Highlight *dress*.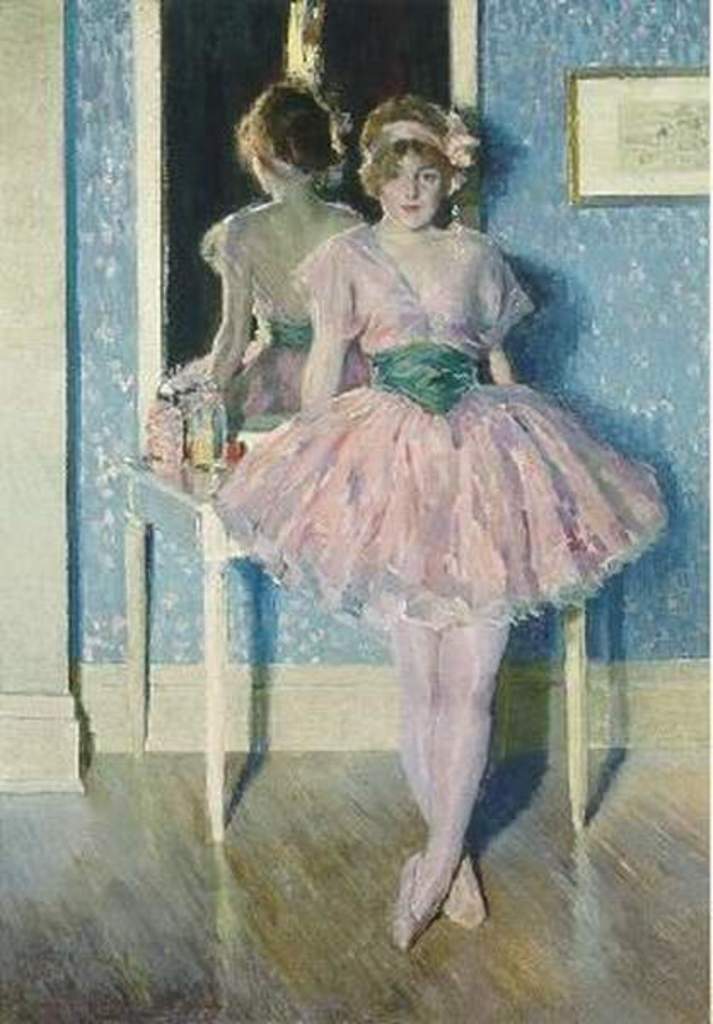
Highlighted region: [x1=223, y1=189, x2=652, y2=640].
